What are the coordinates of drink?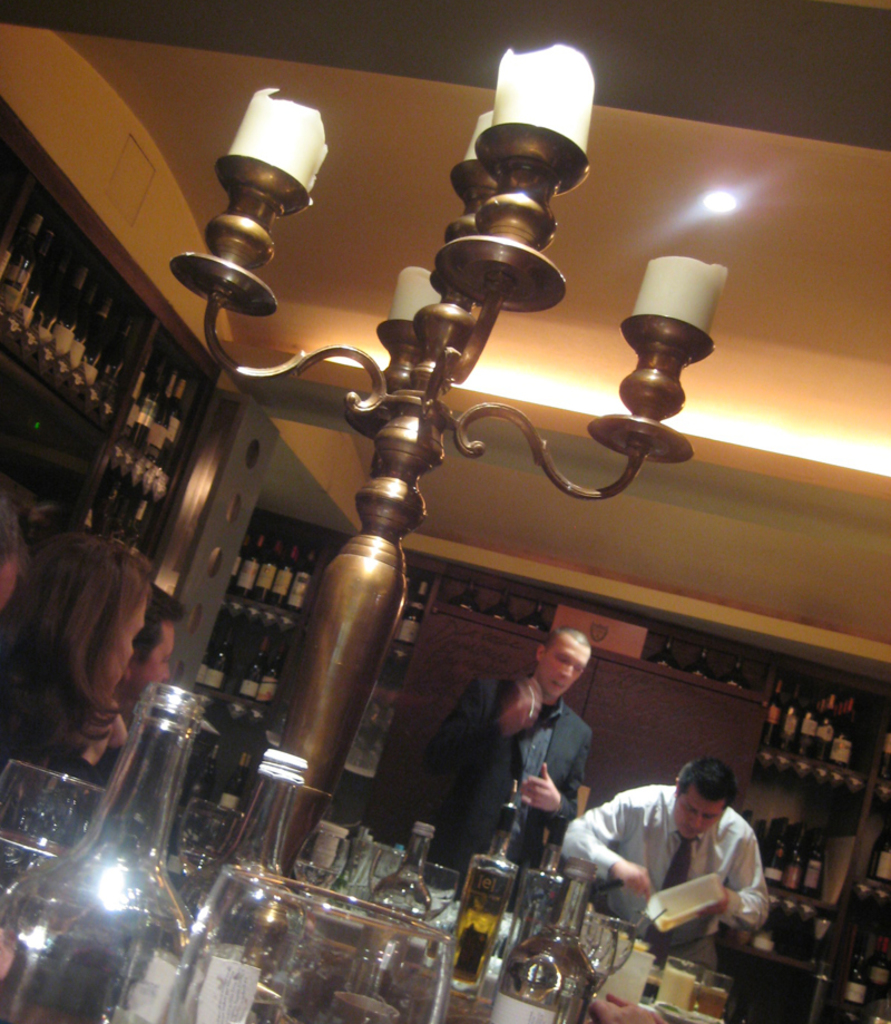
bbox=(137, 360, 160, 445).
